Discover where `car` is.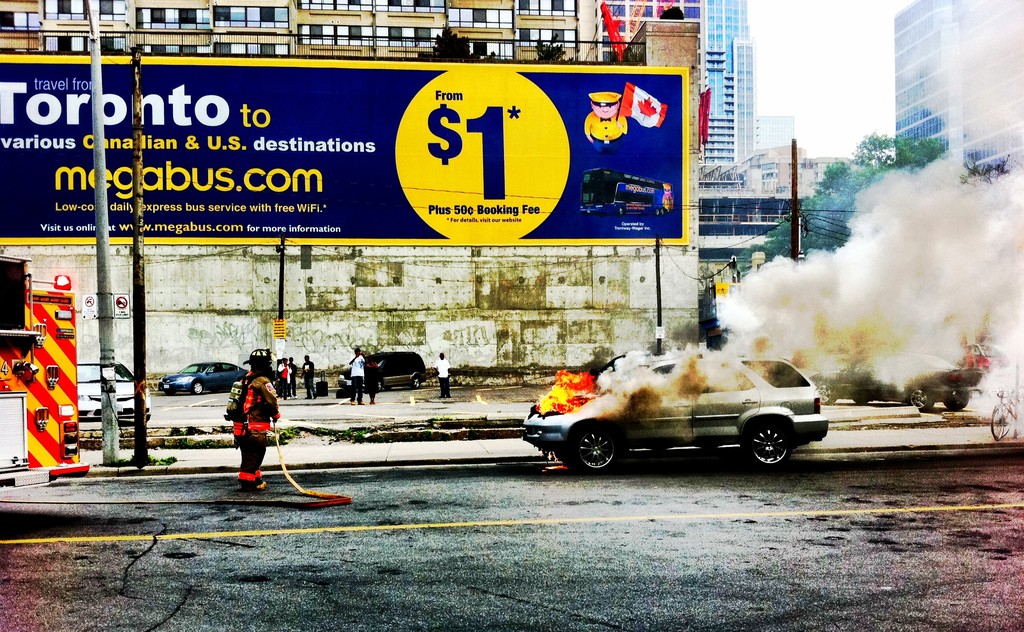
Discovered at <bbox>79, 360, 156, 424</bbox>.
